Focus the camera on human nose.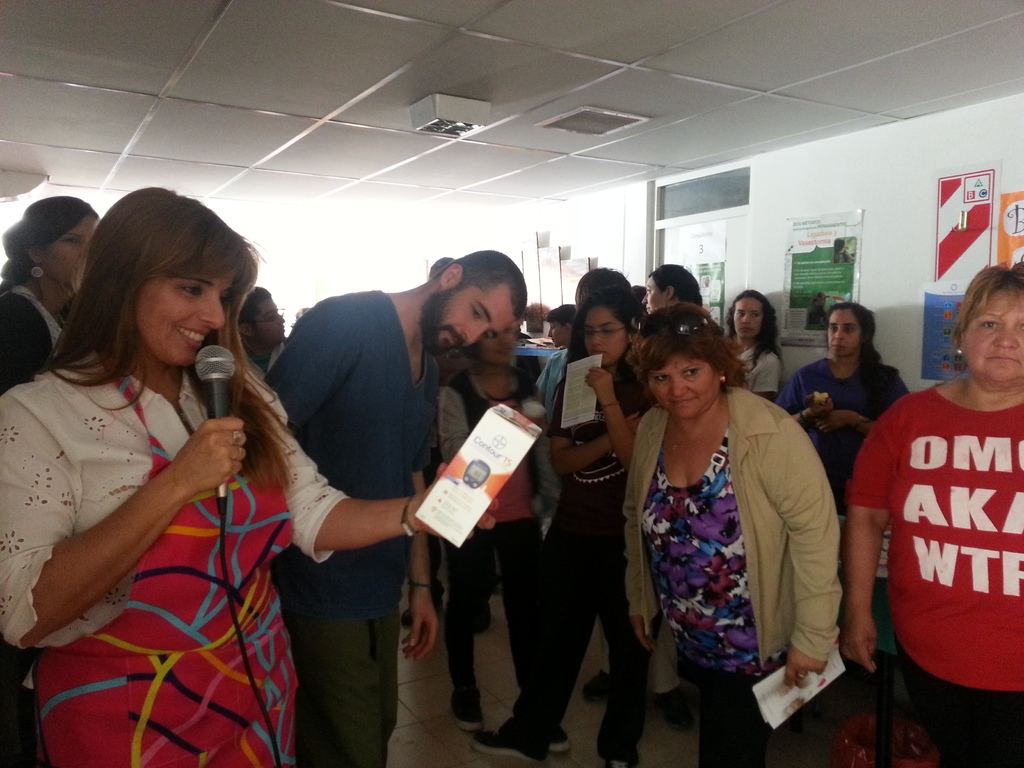
Focus region: <bbox>591, 329, 602, 346</bbox>.
